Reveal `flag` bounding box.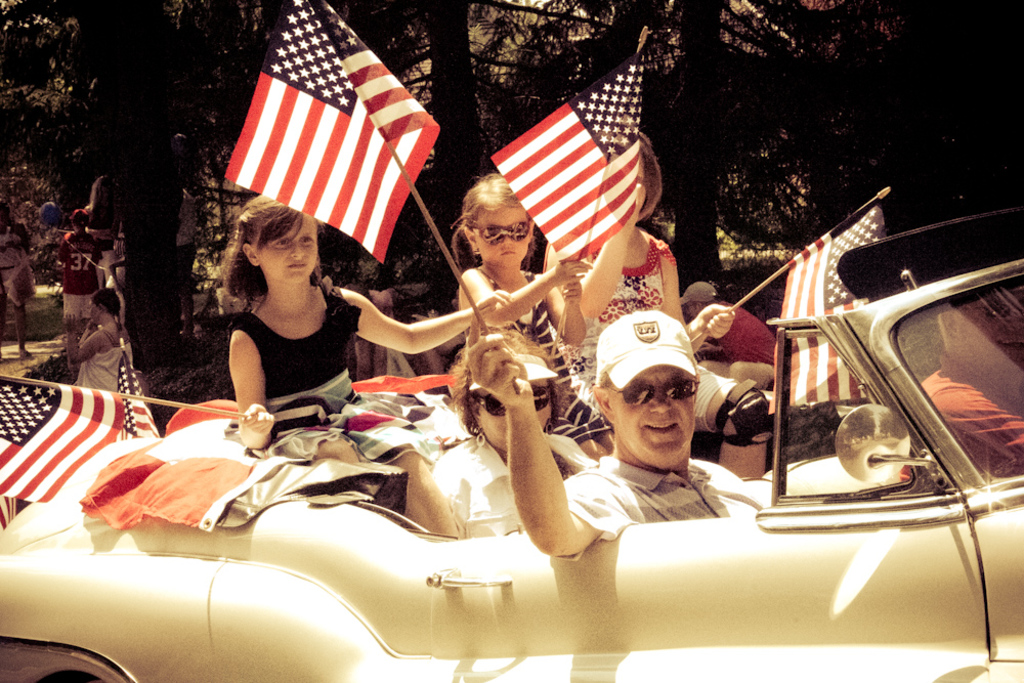
Revealed: l=0, t=378, r=130, b=502.
